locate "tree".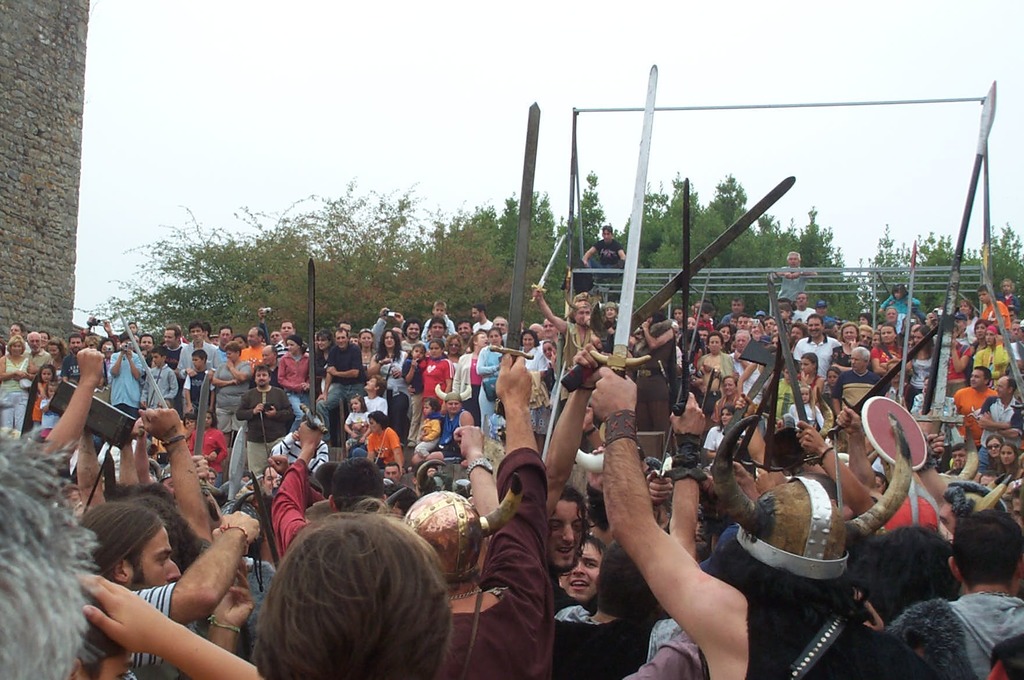
Bounding box: detection(918, 221, 984, 324).
